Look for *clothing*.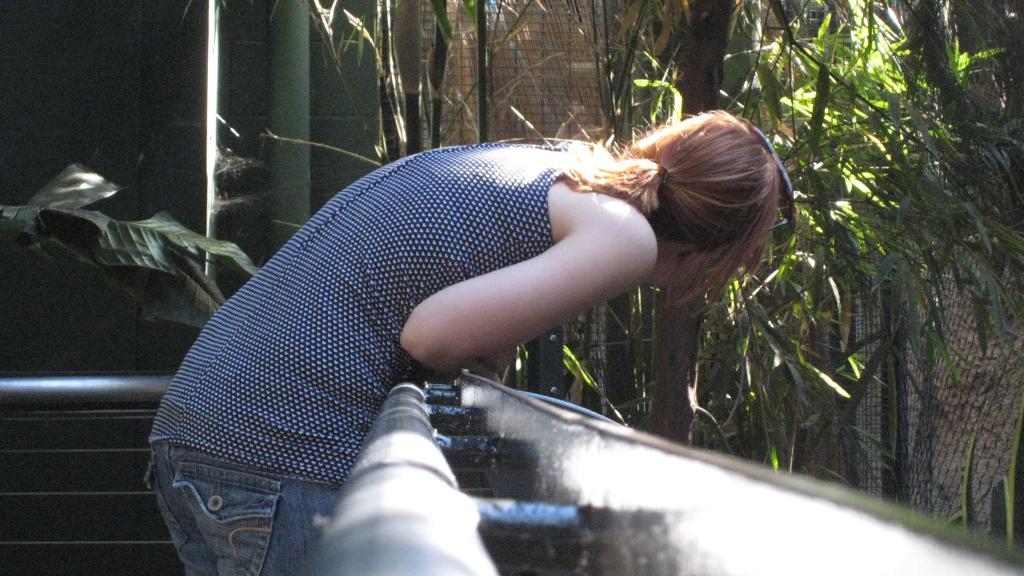
Found: <region>146, 137, 604, 575</region>.
